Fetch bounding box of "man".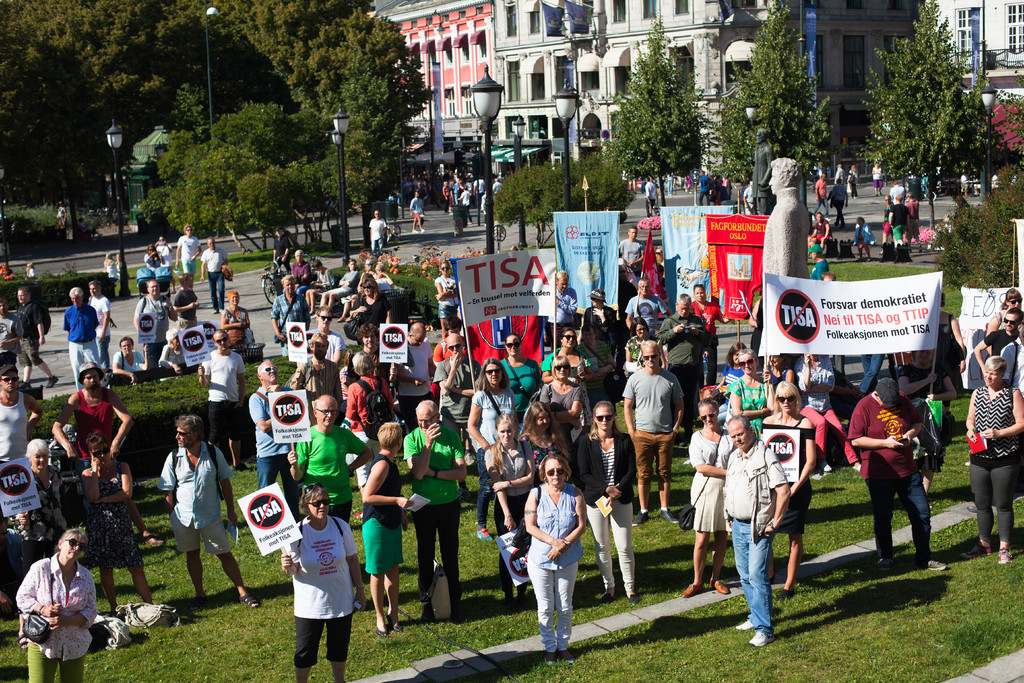
Bbox: [left=492, top=180, right=502, bottom=206].
